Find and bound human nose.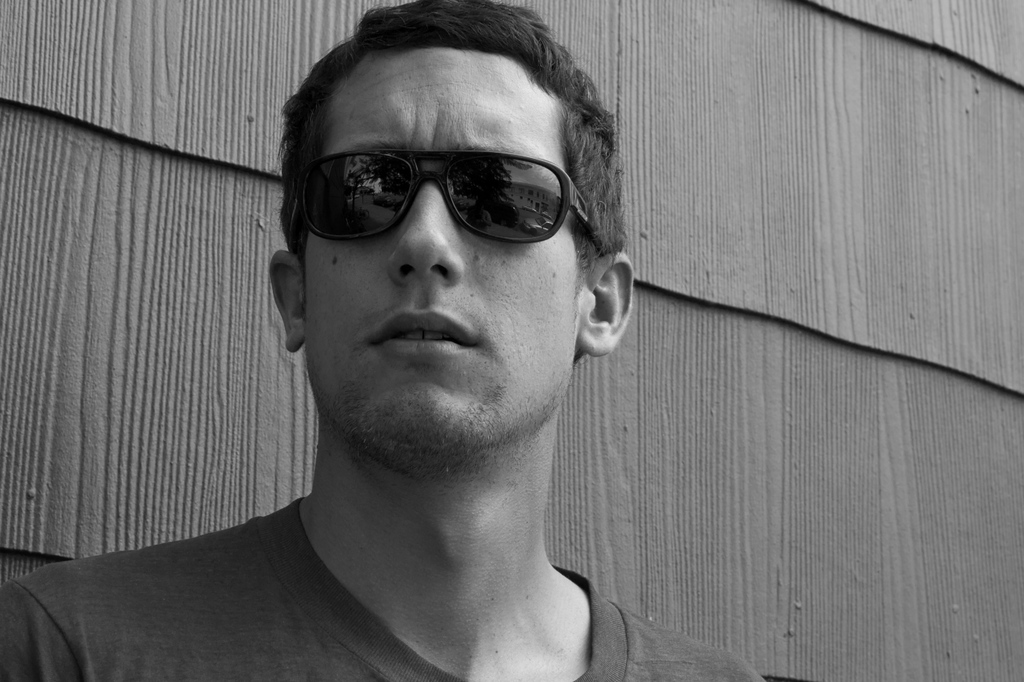
Bound: (383, 162, 467, 285).
